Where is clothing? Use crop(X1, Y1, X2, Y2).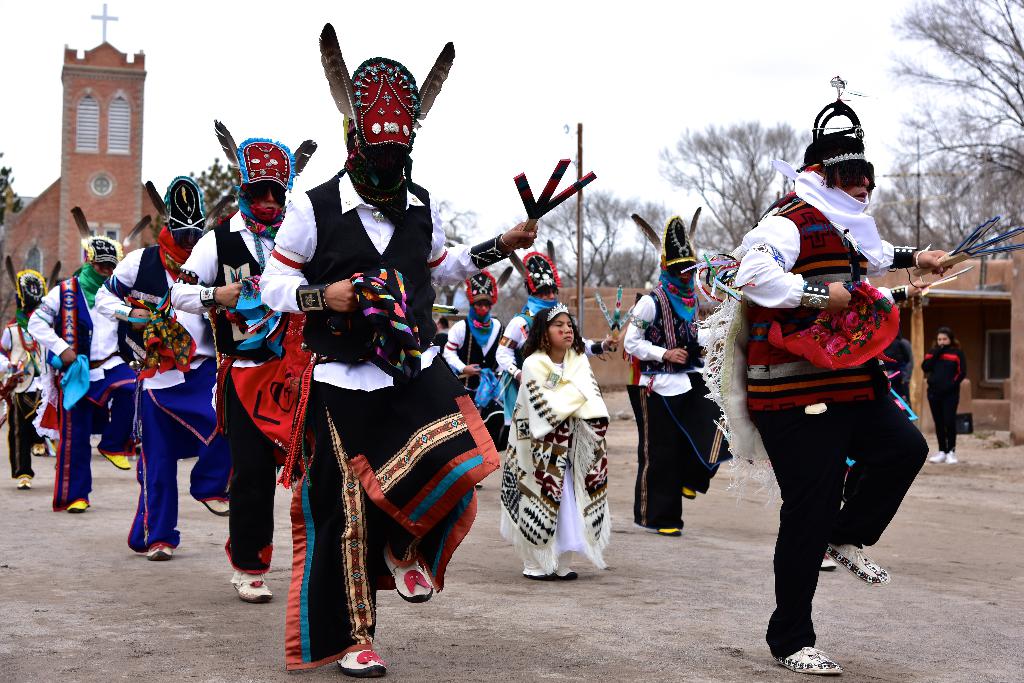
crop(260, 168, 511, 671).
